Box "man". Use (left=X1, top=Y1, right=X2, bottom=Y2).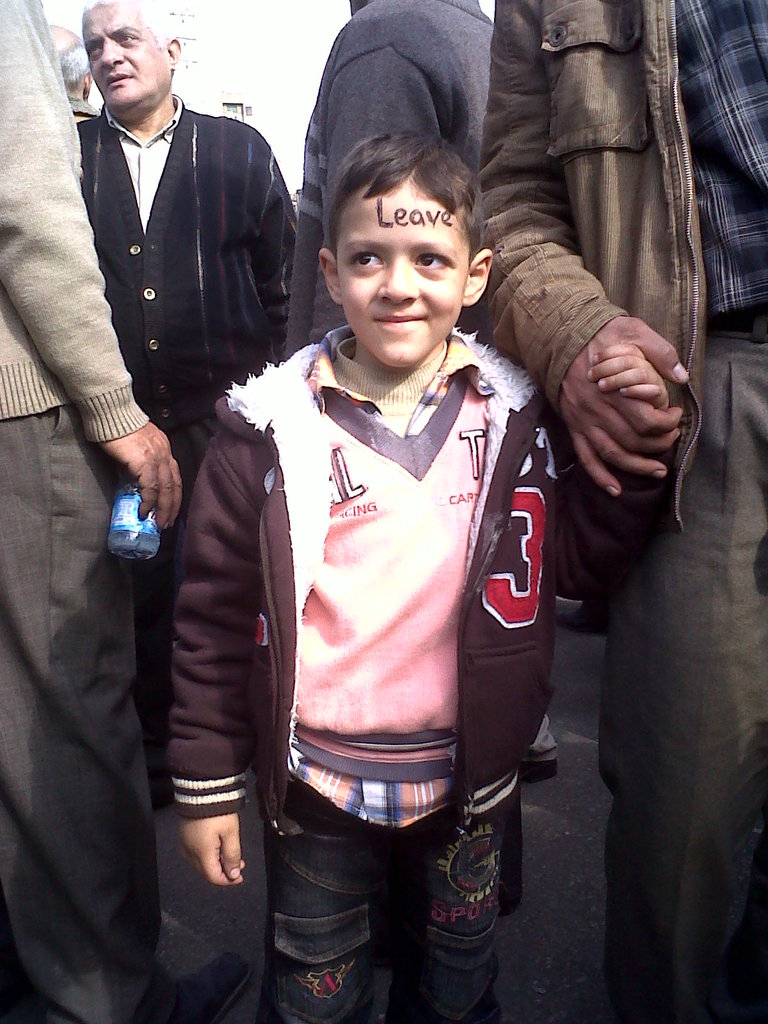
(left=0, top=0, right=270, bottom=1023).
